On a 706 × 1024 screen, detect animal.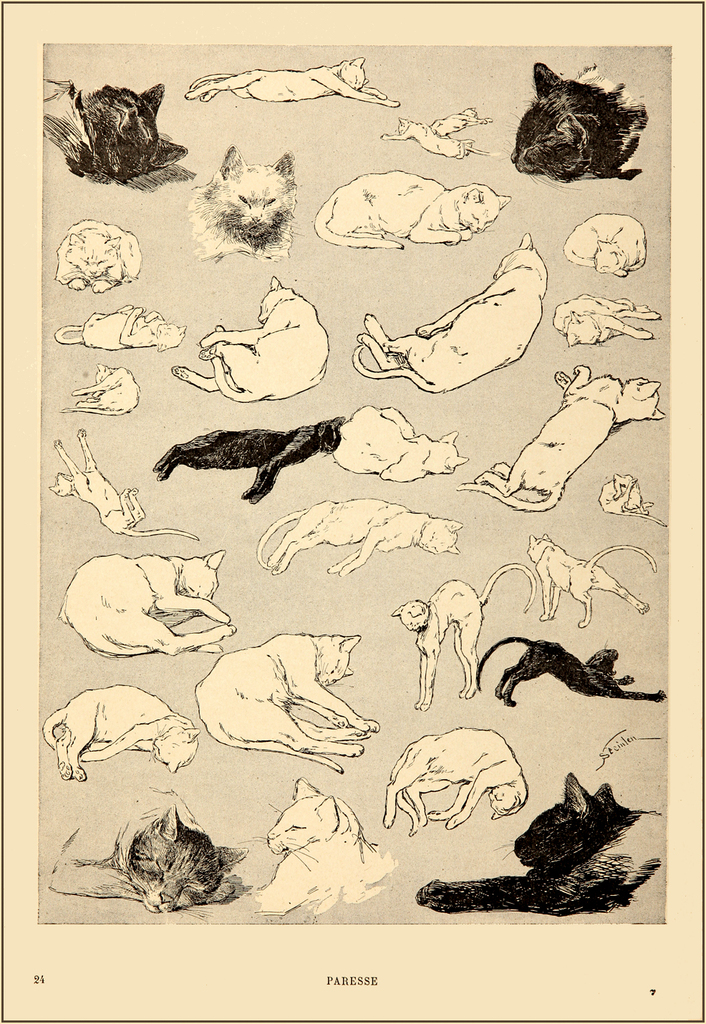
514 68 641 184.
